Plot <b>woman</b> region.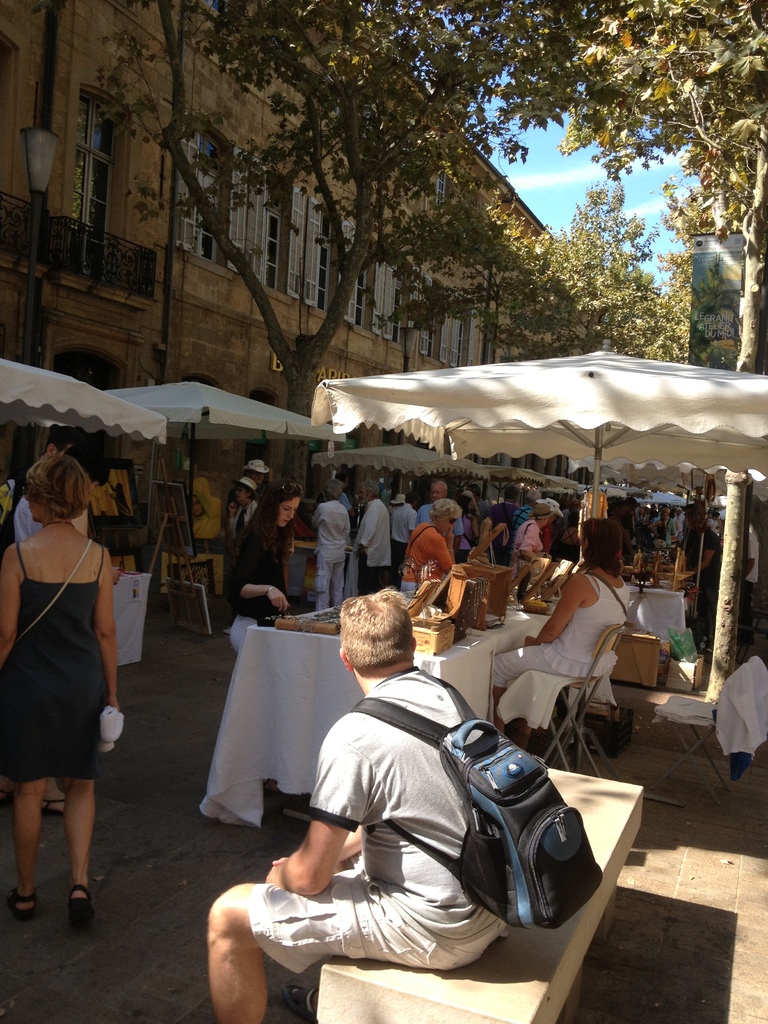
Plotted at [left=488, top=508, right=632, bottom=714].
